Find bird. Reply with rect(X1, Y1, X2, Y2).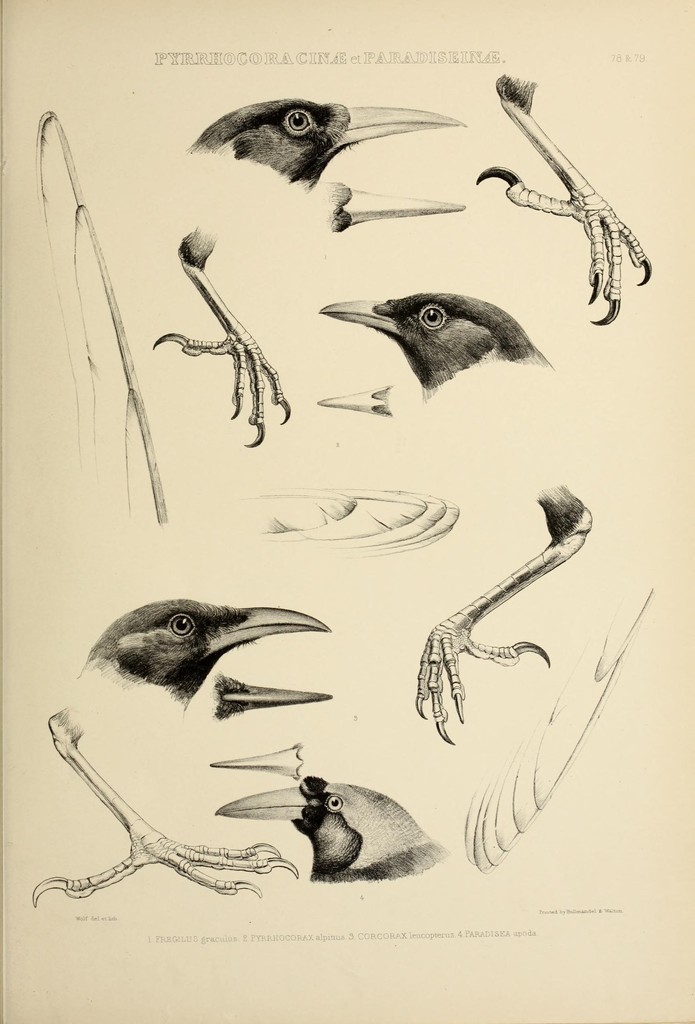
rect(74, 597, 330, 714).
